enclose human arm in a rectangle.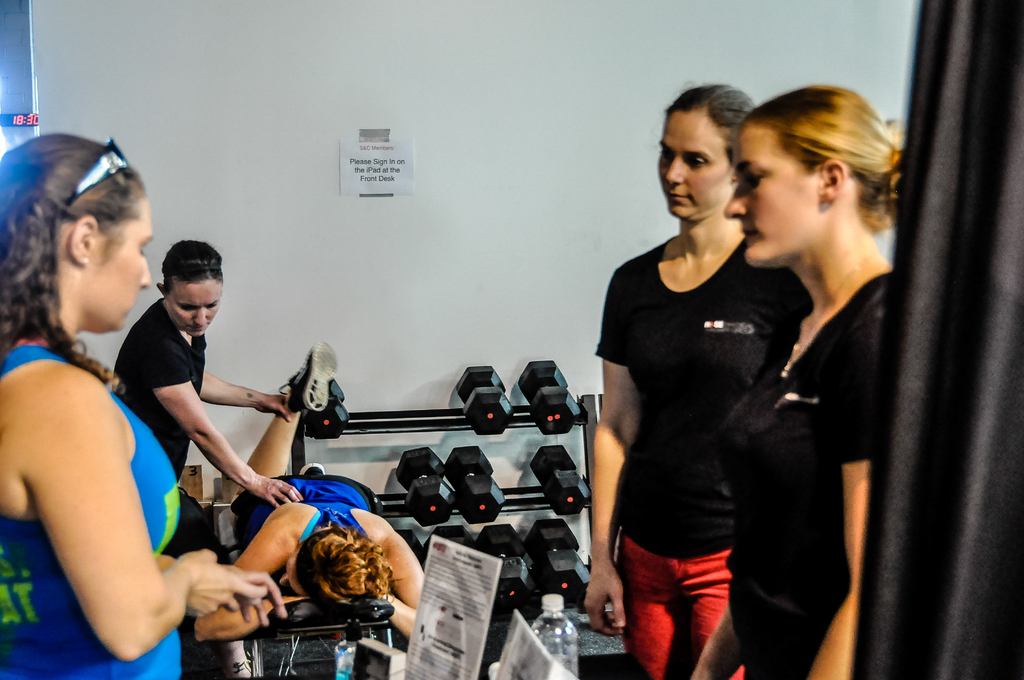
box=[375, 526, 426, 634].
